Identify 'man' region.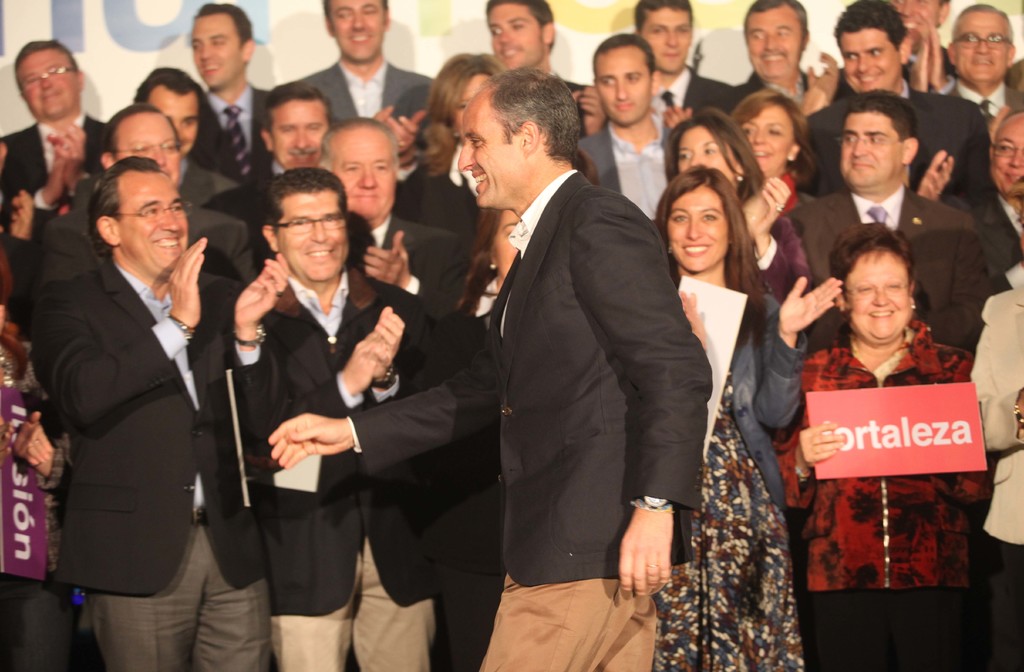
Region: BBox(268, 66, 712, 671).
